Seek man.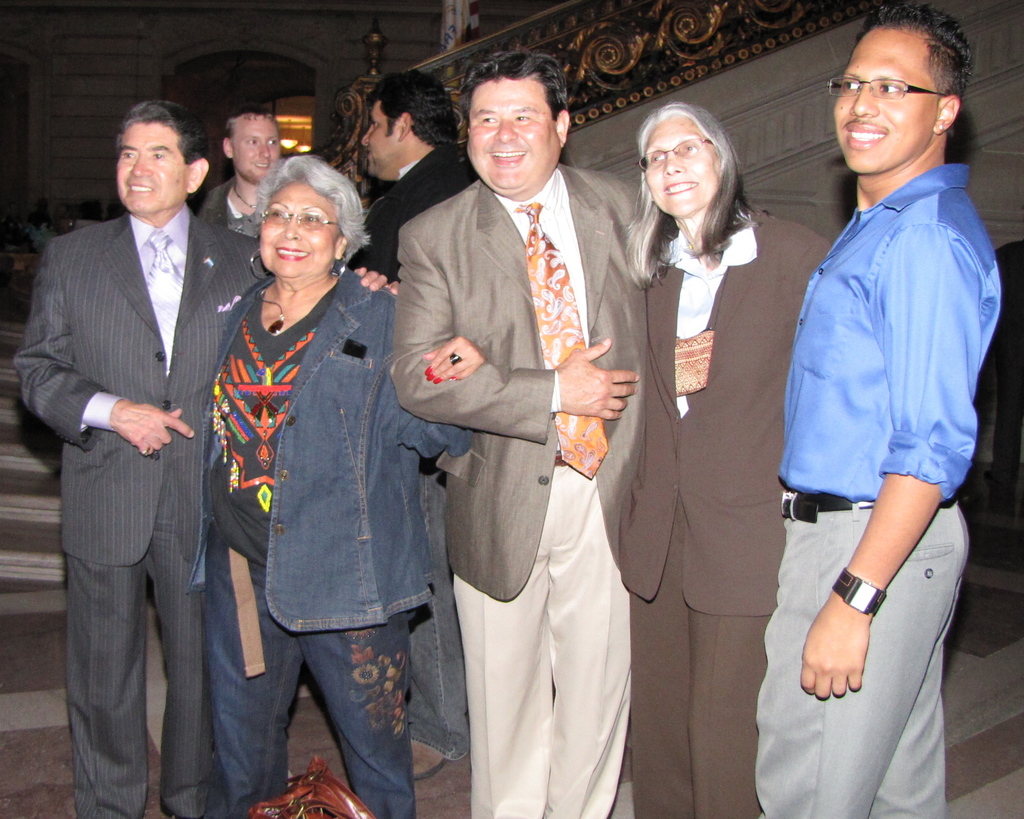
box(195, 105, 282, 239).
